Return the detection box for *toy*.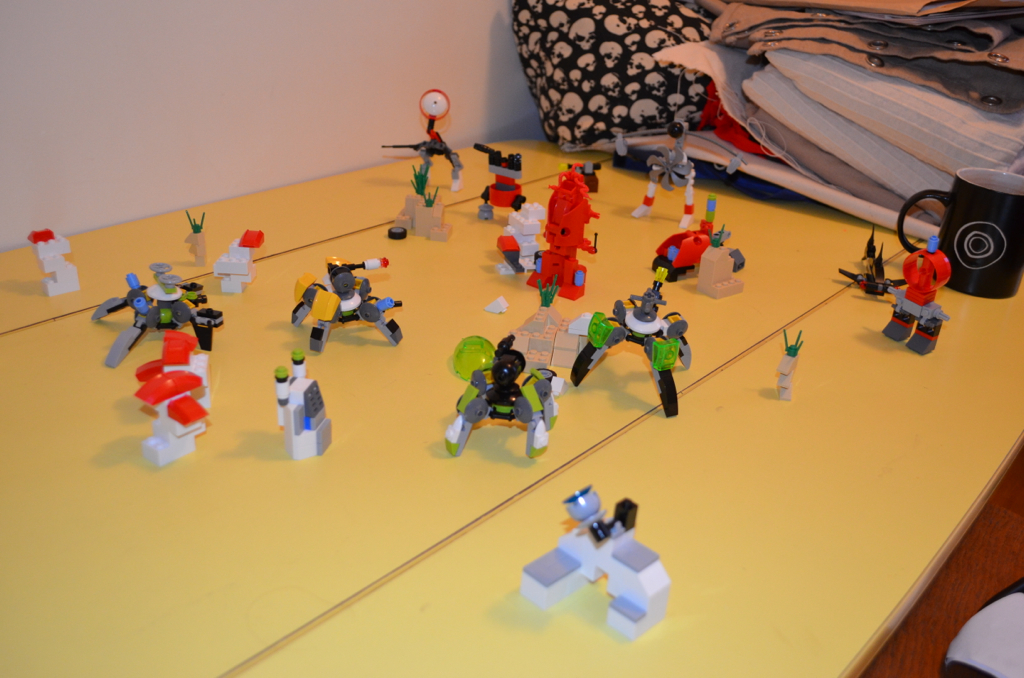
(left=473, top=143, right=528, bottom=222).
